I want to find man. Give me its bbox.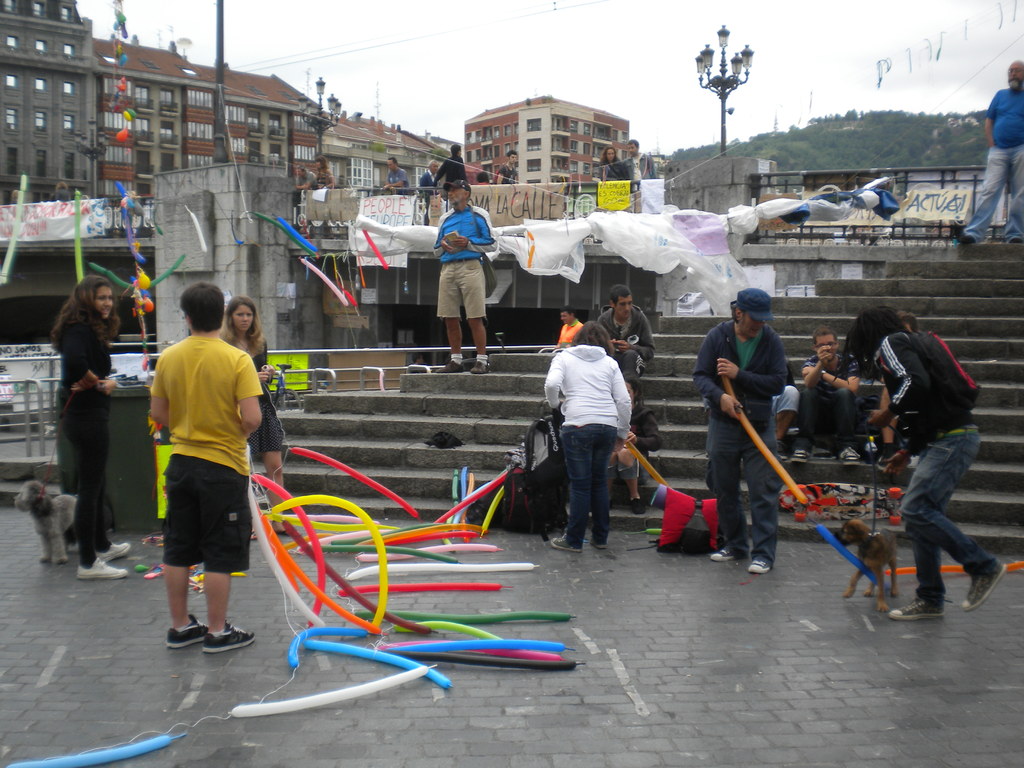
select_region(297, 168, 318, 189).
